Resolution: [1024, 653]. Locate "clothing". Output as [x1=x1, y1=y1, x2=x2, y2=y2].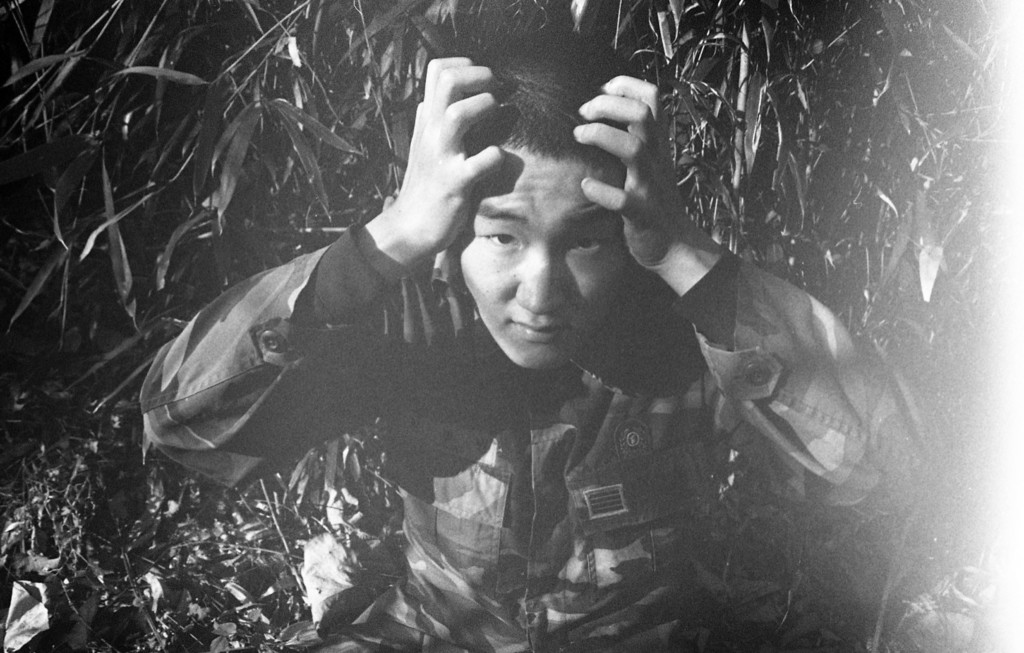
[x1=140, y1=265, x2=921, y2=652].
